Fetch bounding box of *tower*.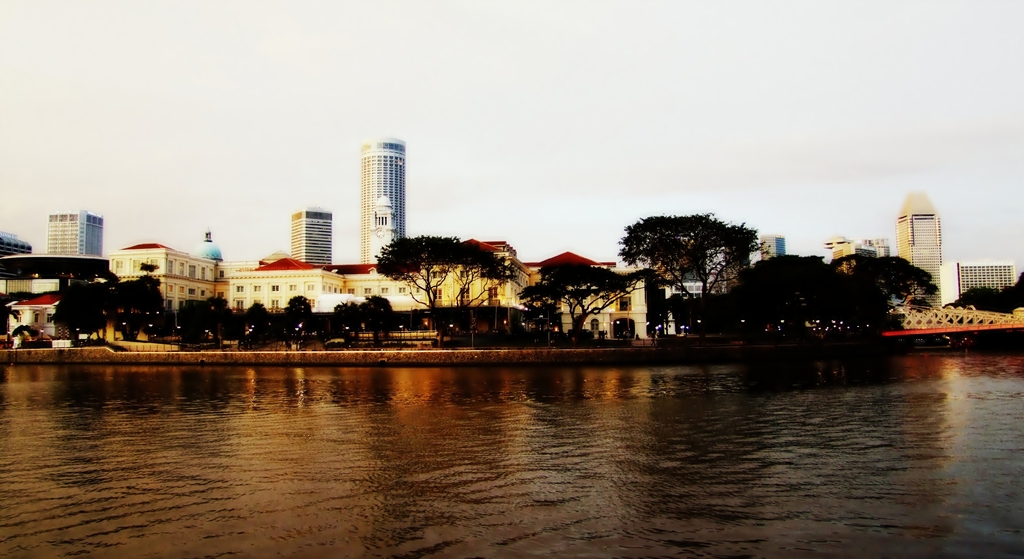
Bbox: <bbox>335, 120, 417, 247</bbox>.
